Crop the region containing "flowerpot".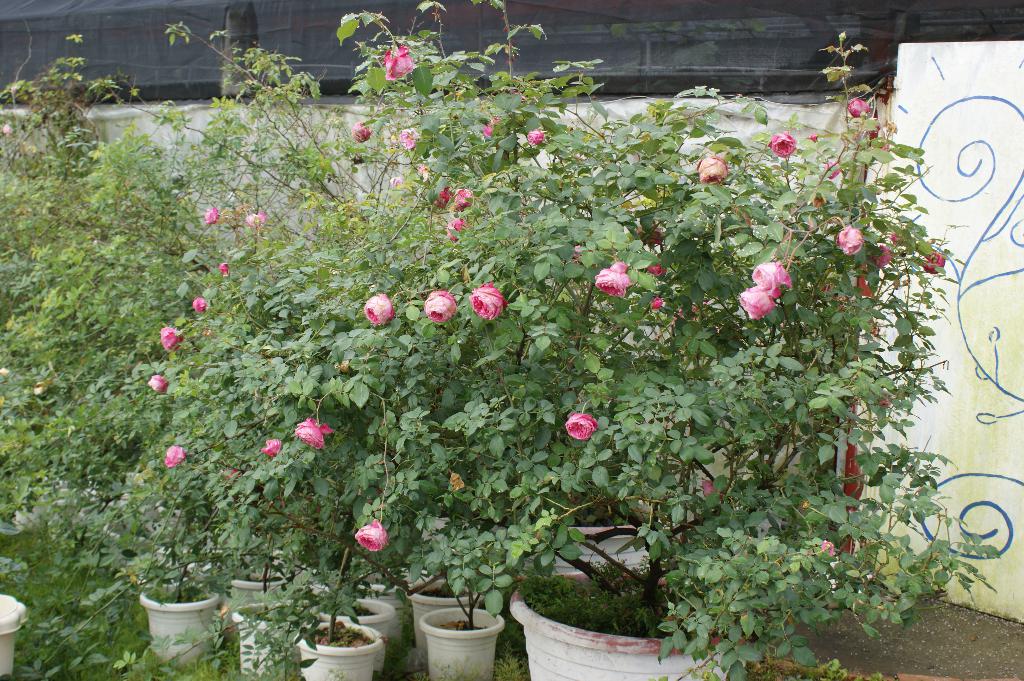
Crop region: <box>504,566,757,678</box>.
